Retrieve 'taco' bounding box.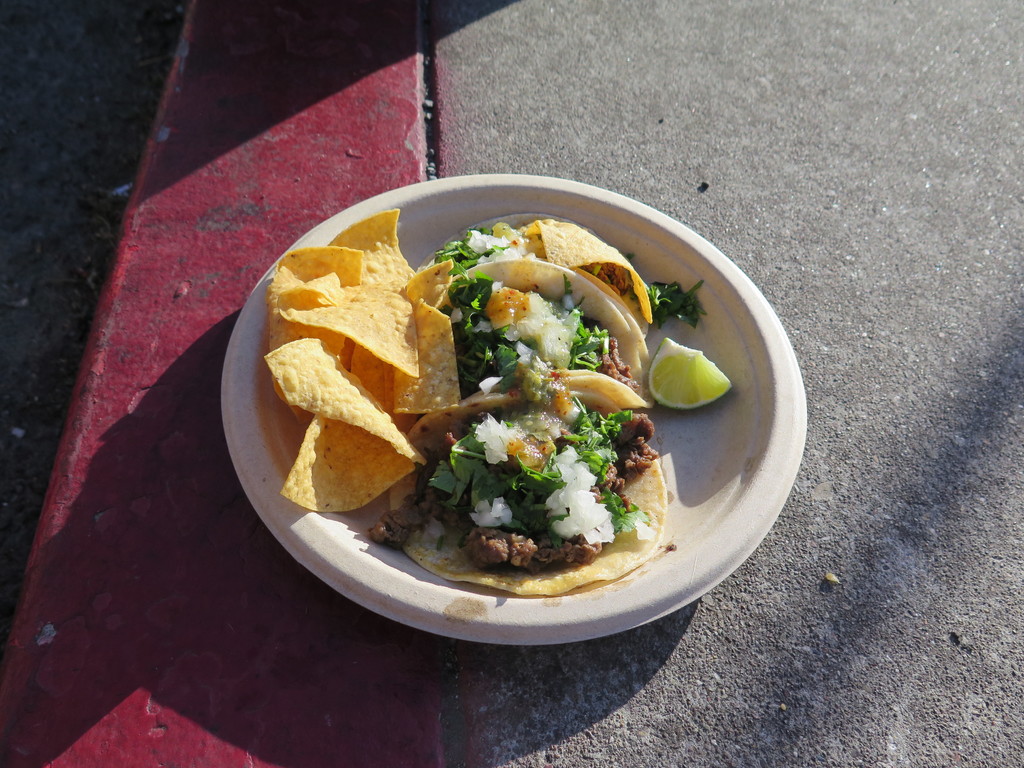
Bounding box: {"x1": 461, "y1": 220, "x2": 650, "y2": 344}.
